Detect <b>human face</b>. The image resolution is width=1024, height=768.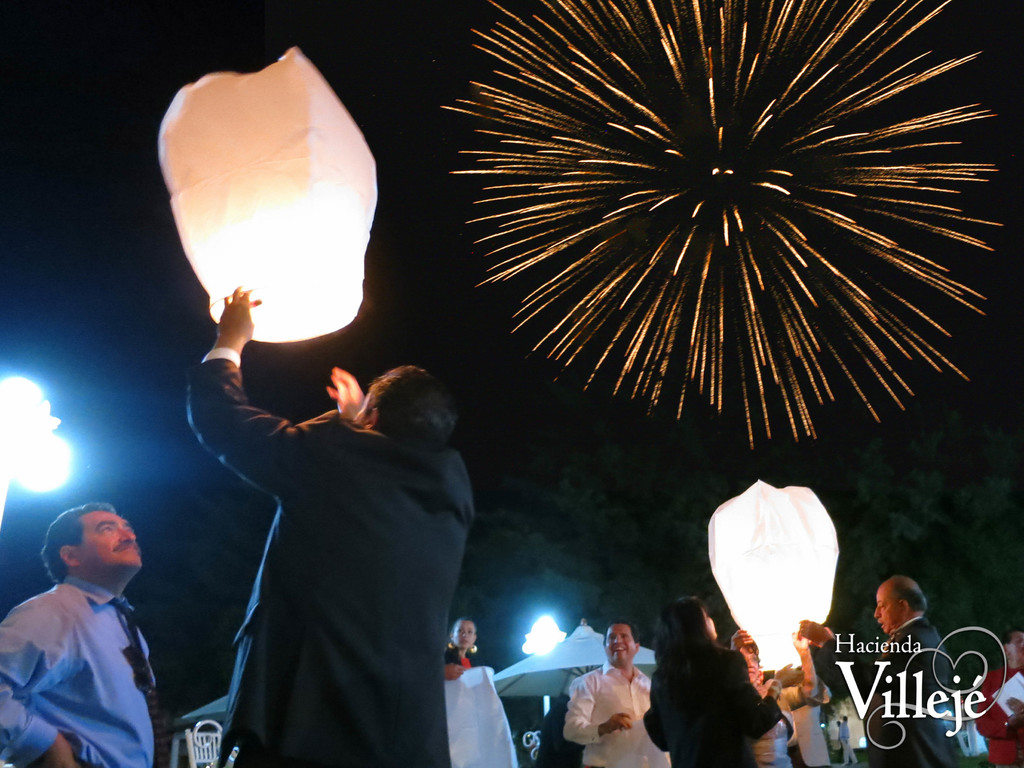
(872, 582, 904, 632).
